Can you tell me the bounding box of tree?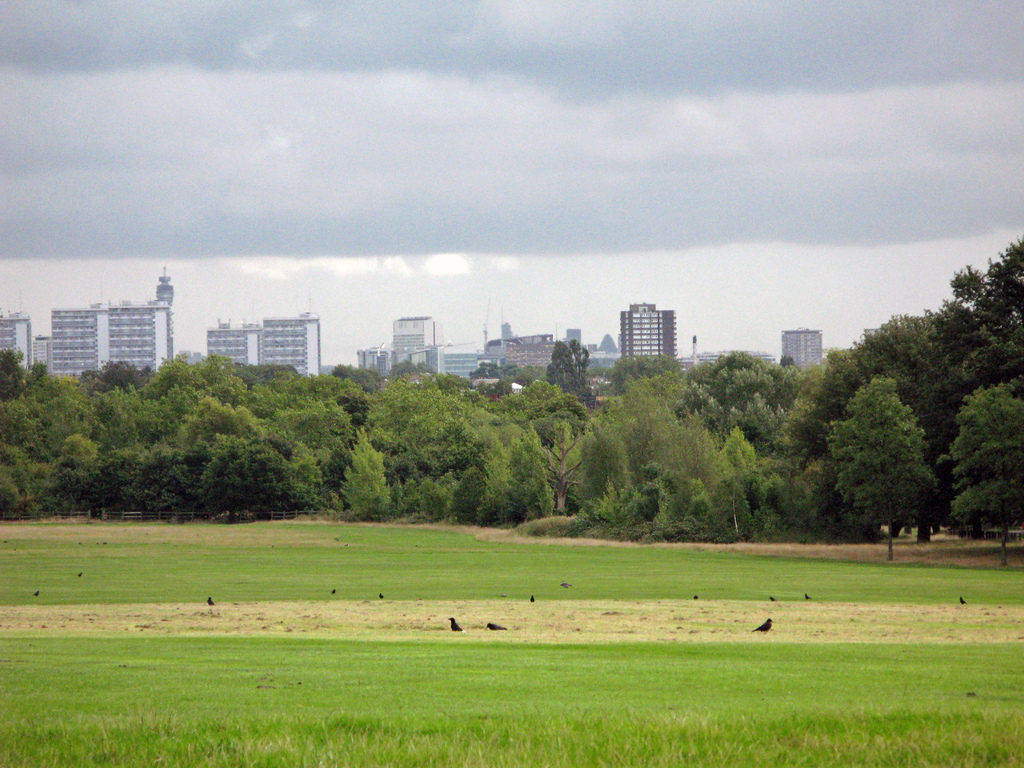
BBox(828, 372, 936, 564).
